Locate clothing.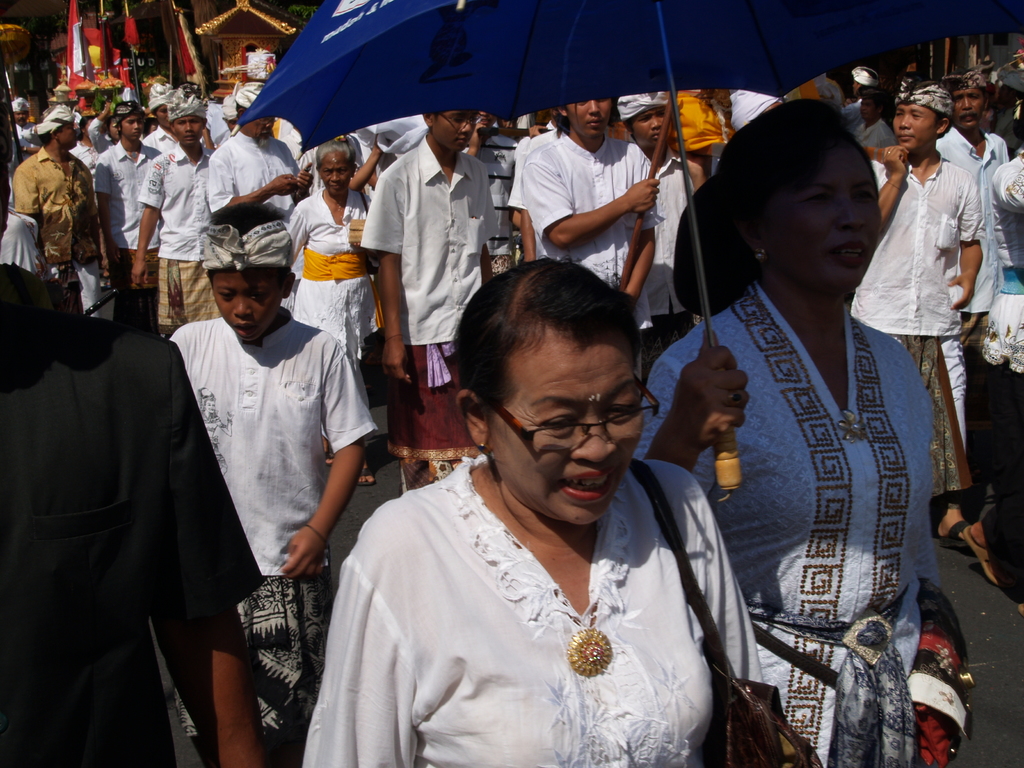
Bounding box: 634 288 944 767.
